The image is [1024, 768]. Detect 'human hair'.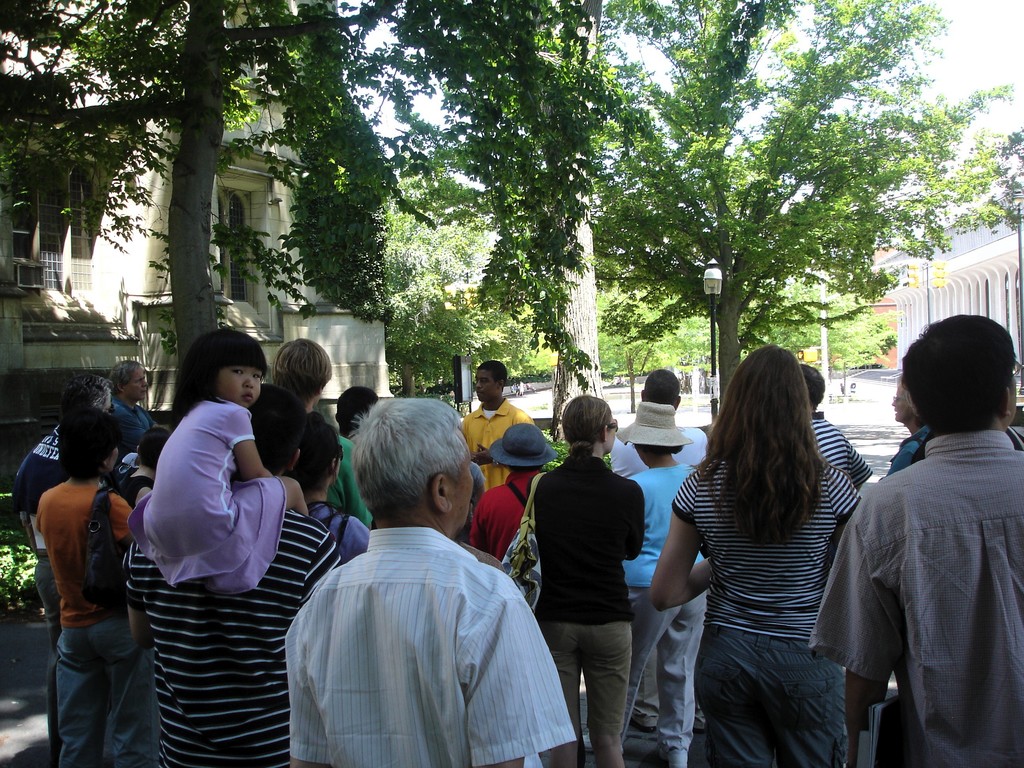
Detection: 247, 383, 305, 477.
